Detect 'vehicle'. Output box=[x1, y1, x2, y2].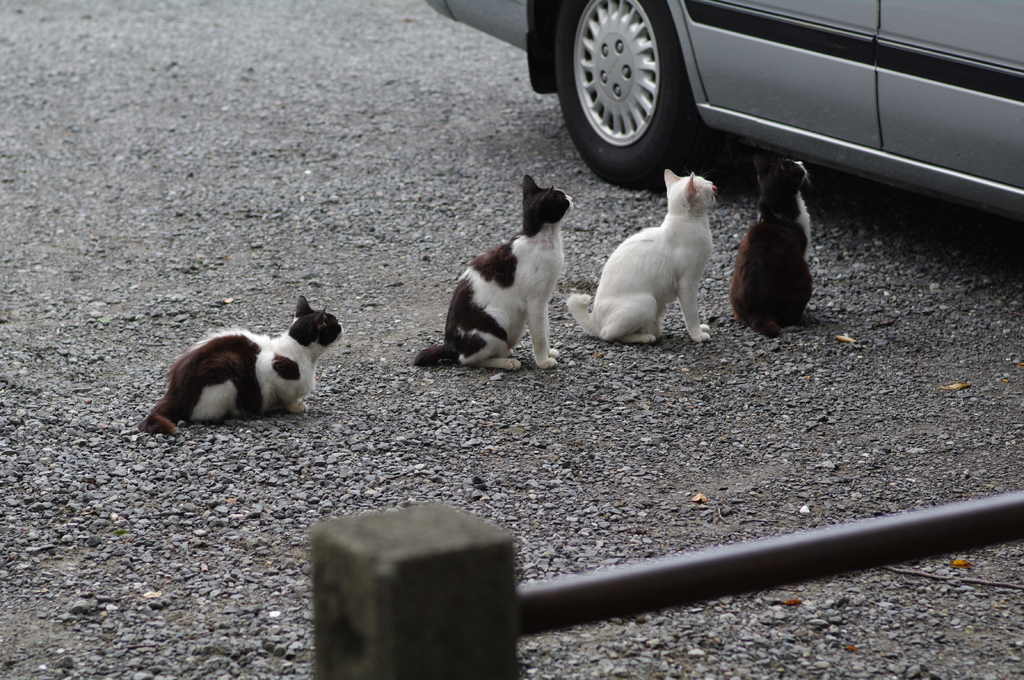
box=[587, 0, 1023, 249].
